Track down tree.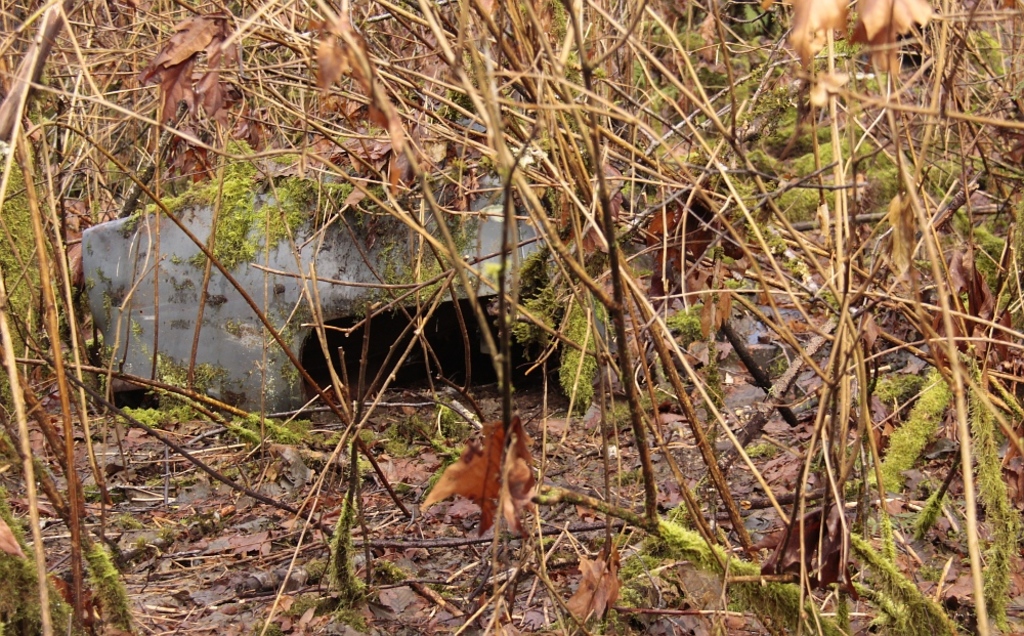
Tracked to [left=0, top=152, right=73, bottom=325].
